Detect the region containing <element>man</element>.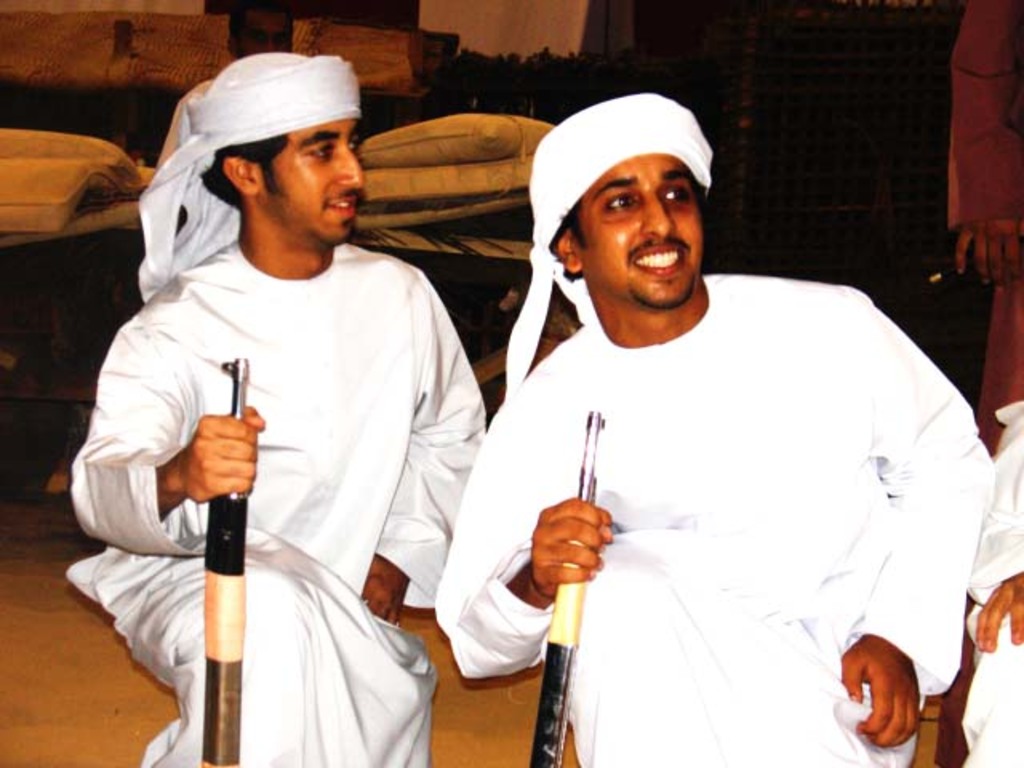
crop(426, 96, 992, 766).
